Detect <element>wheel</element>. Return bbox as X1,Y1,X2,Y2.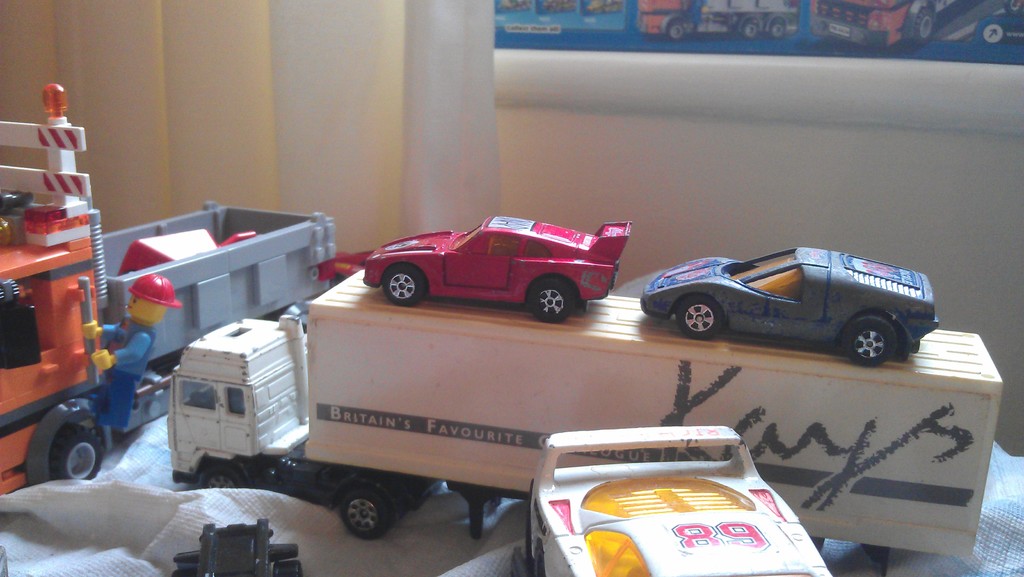
527,278,570,320.
